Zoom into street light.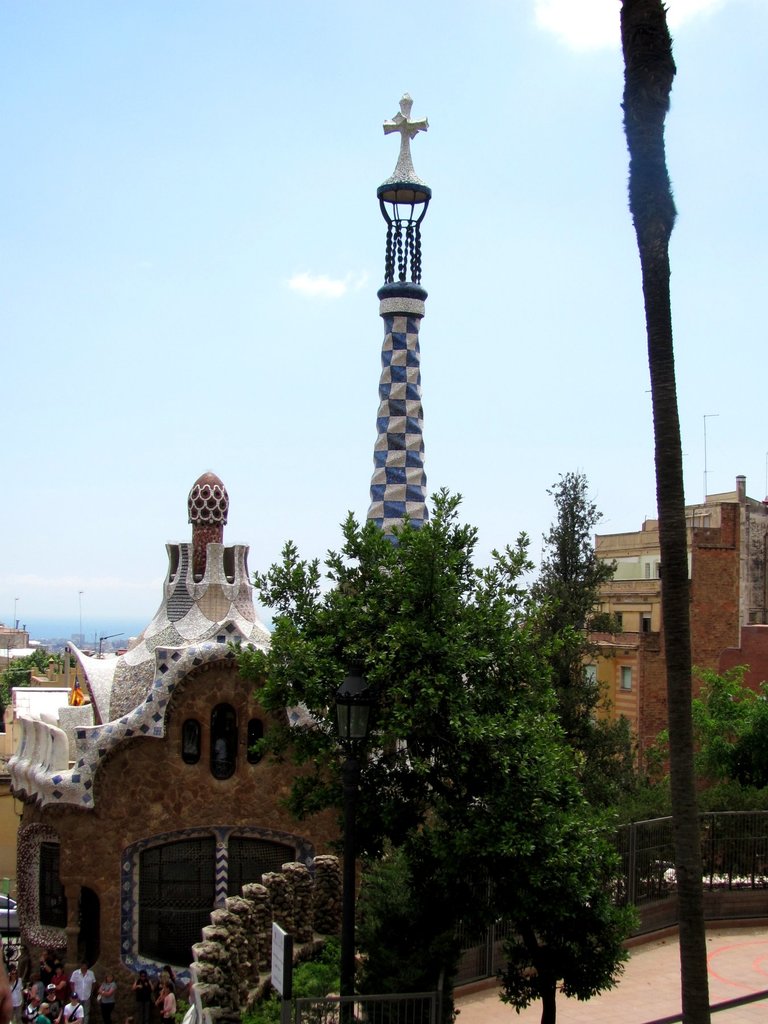
Zoom target: <region>328, 655, 387, 1023</region>.
